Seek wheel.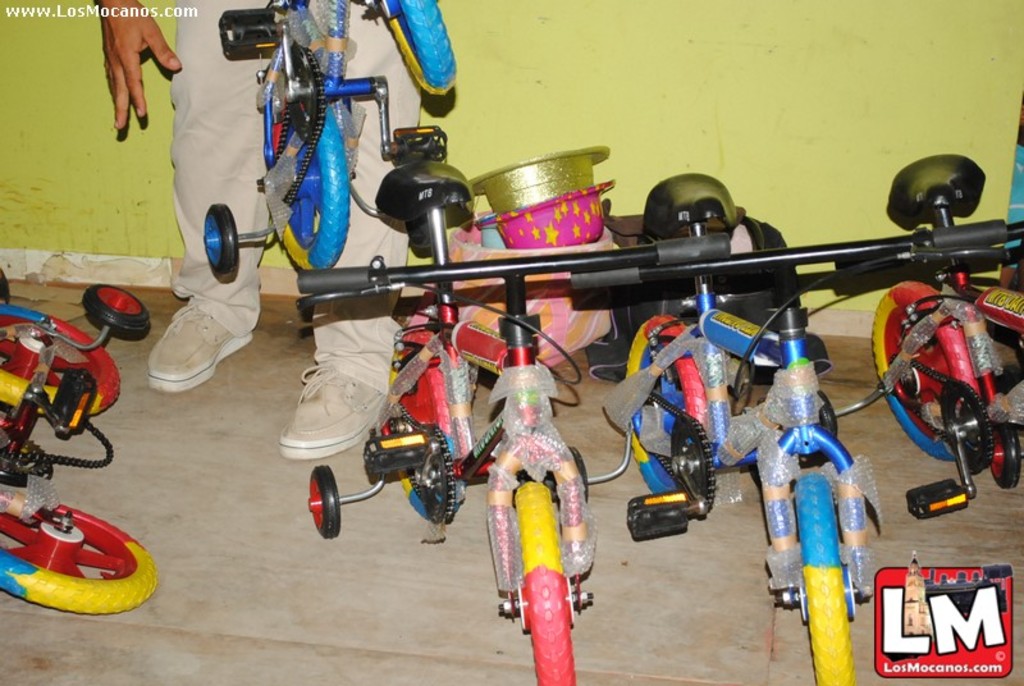
(x1=991, y1=421, x2=1020, y2=488).
